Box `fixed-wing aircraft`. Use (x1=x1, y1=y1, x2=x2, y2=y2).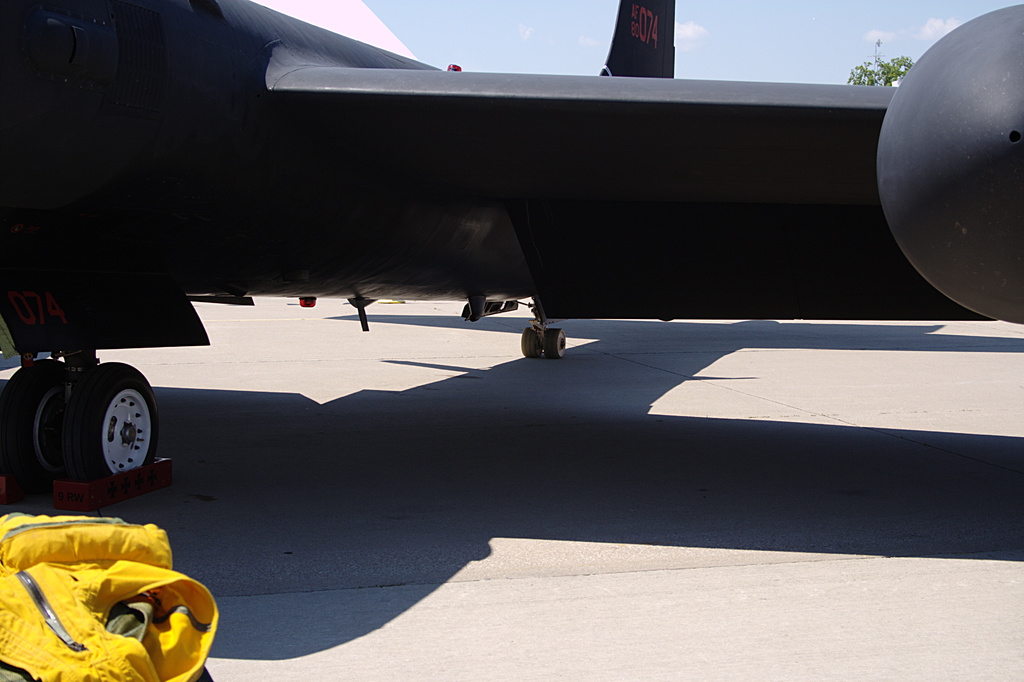
(x1=2, y1=0, x2=1023, y2=489).
